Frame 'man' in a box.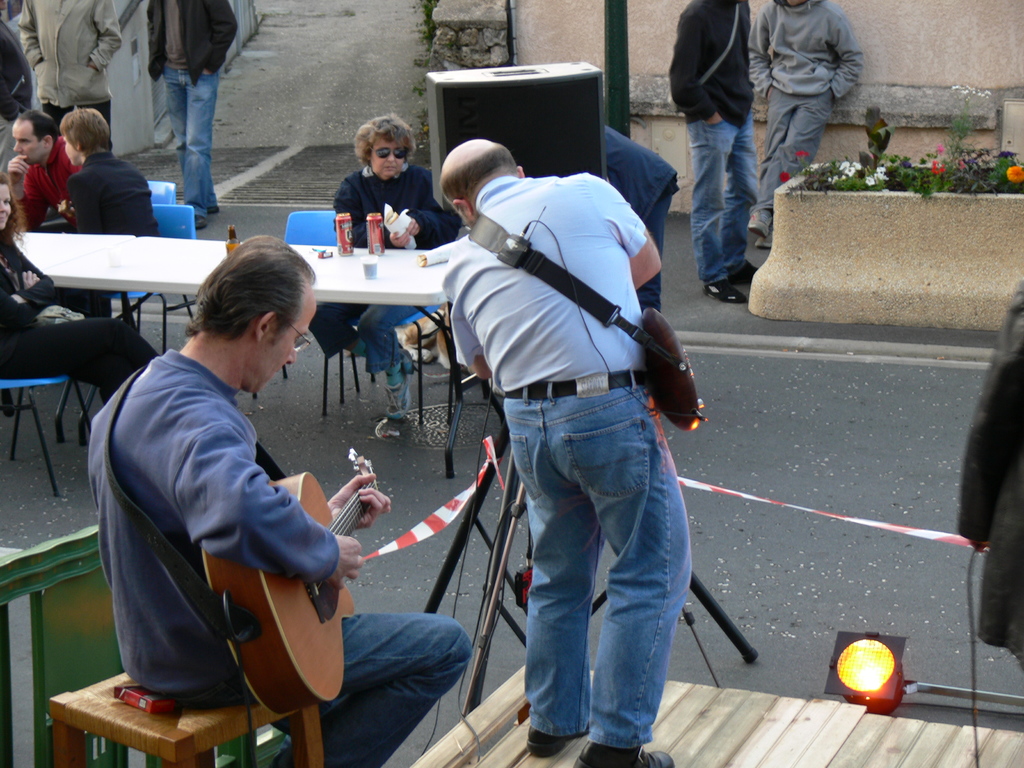
locate(6, 109, 86, 228).
